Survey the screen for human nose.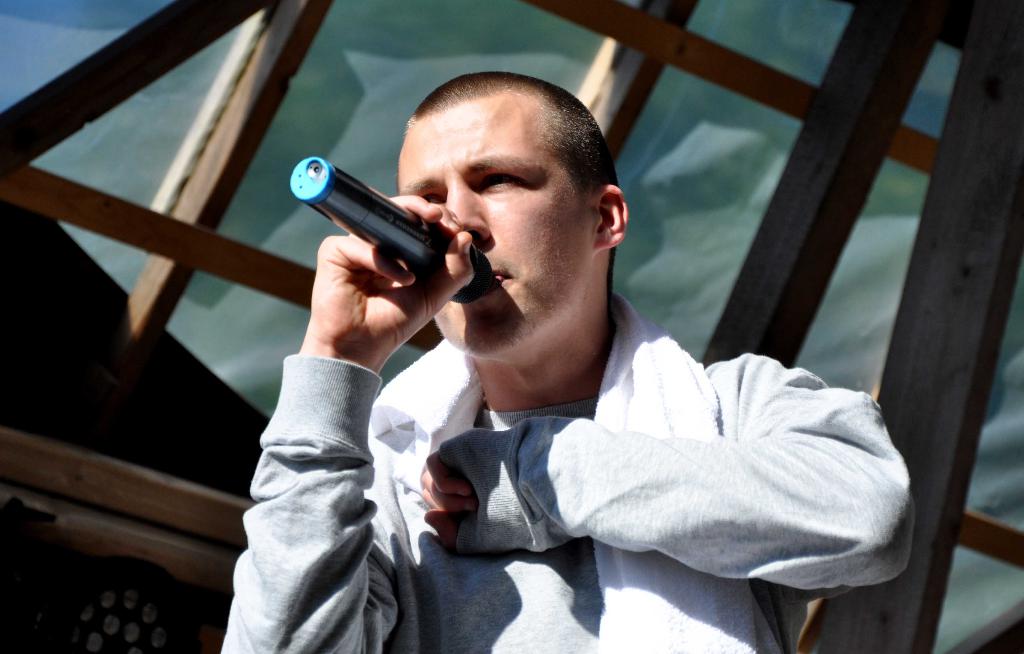
Survey found: 444, 186, 492, 248.
